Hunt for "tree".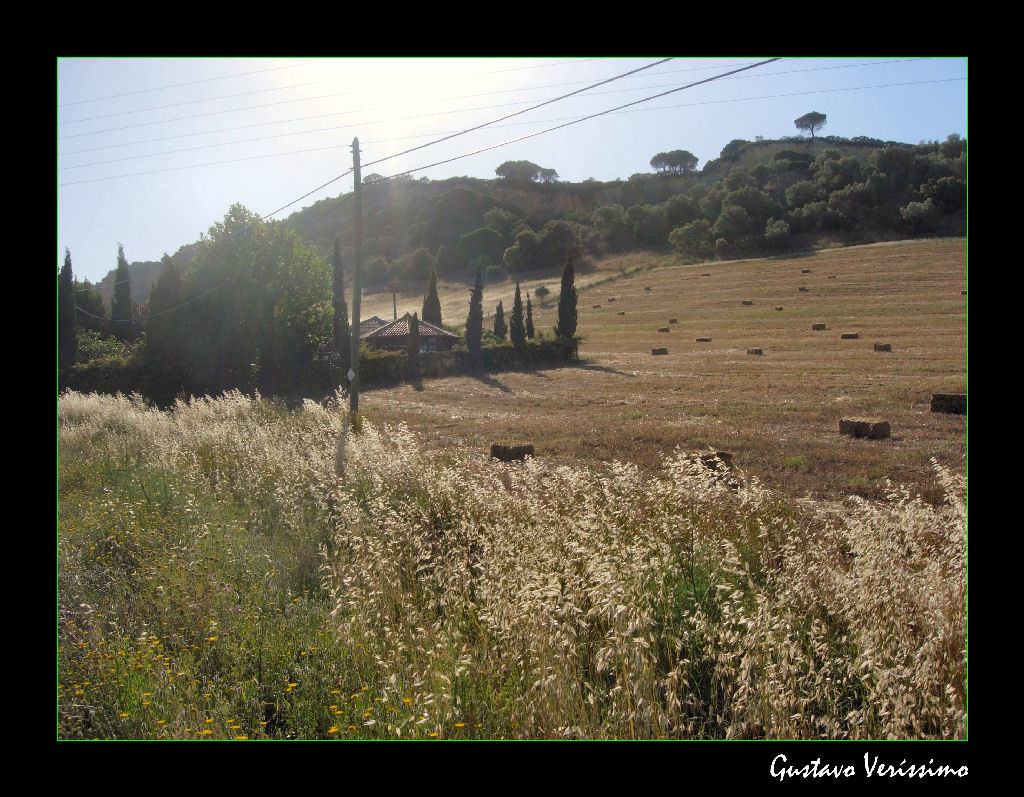
Hunted down at detection(421, 273, 450, 324).
